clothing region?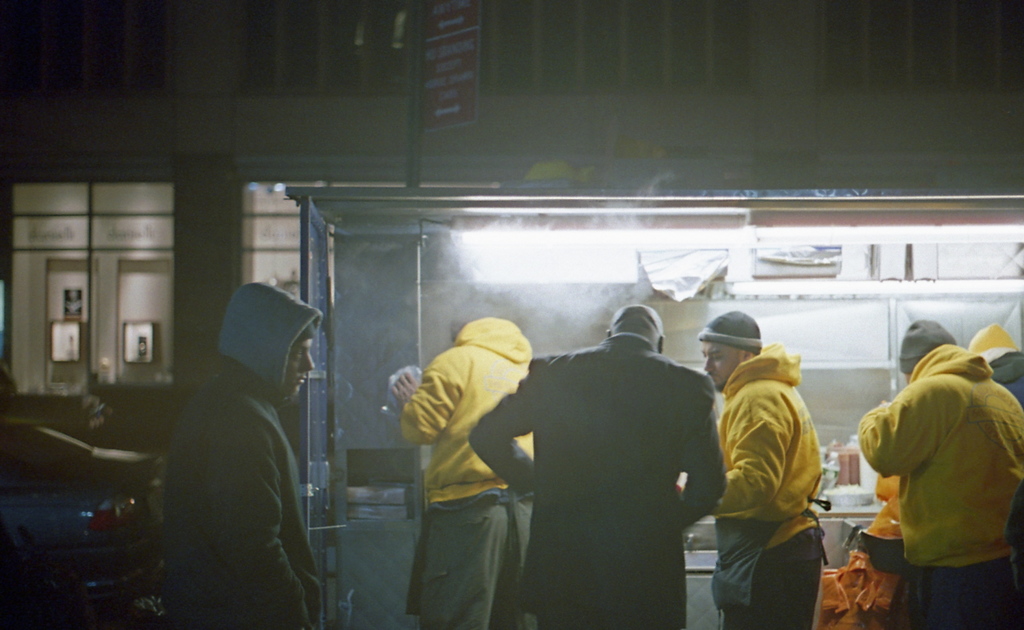
x1=467, y1=334, x2=727, y2=629
